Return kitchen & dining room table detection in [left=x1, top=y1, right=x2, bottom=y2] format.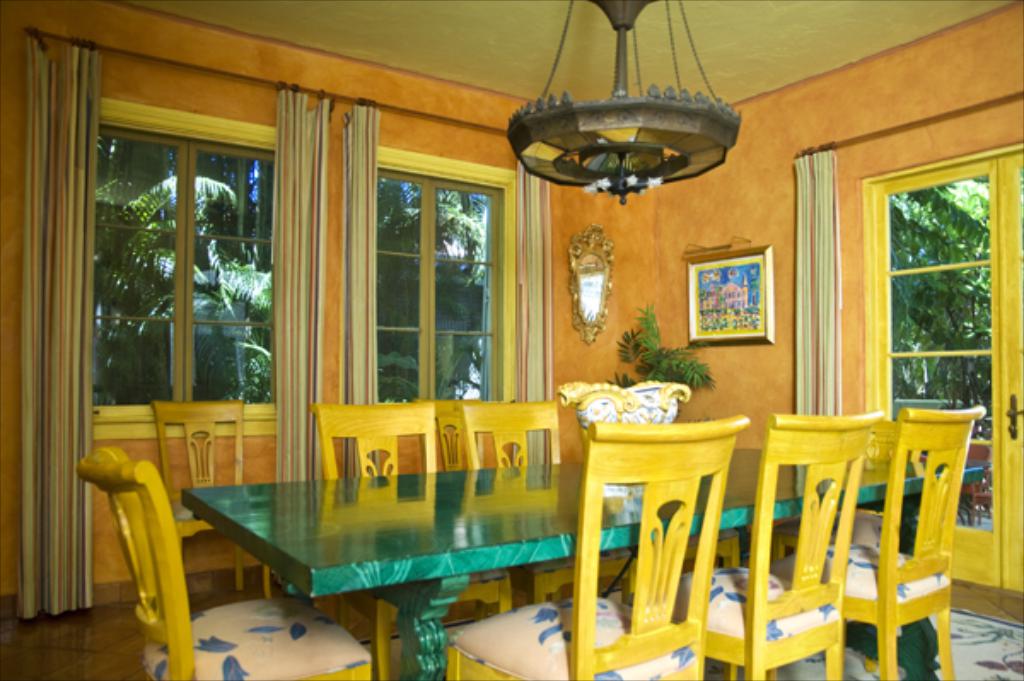
[left=181, top=442, right=983, bottom=679].
